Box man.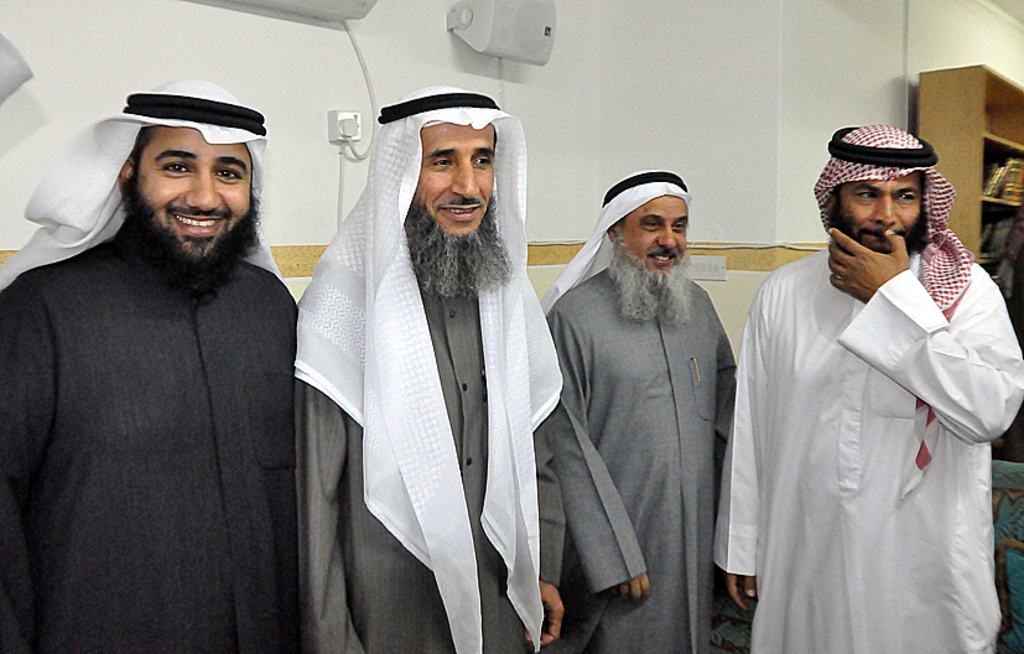
<box>718,123,1023,653</box>.
